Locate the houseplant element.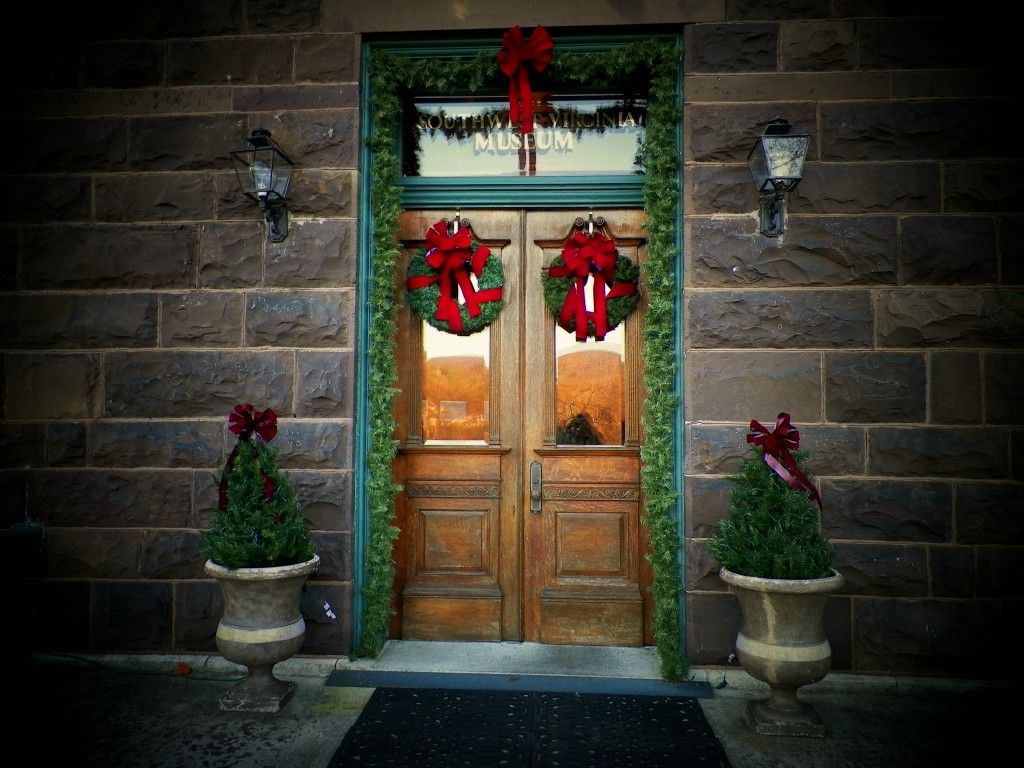
Element bbox: <bbox>189, 394, 318, 658</bbox>.
